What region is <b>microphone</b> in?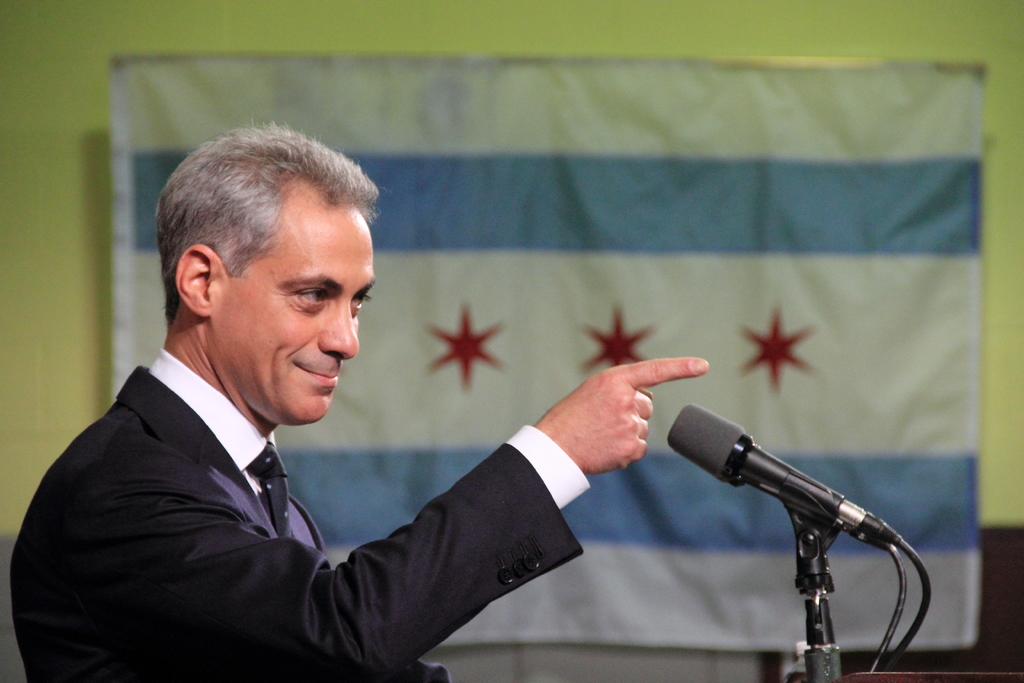
rect(664, 404, 904, 577).
